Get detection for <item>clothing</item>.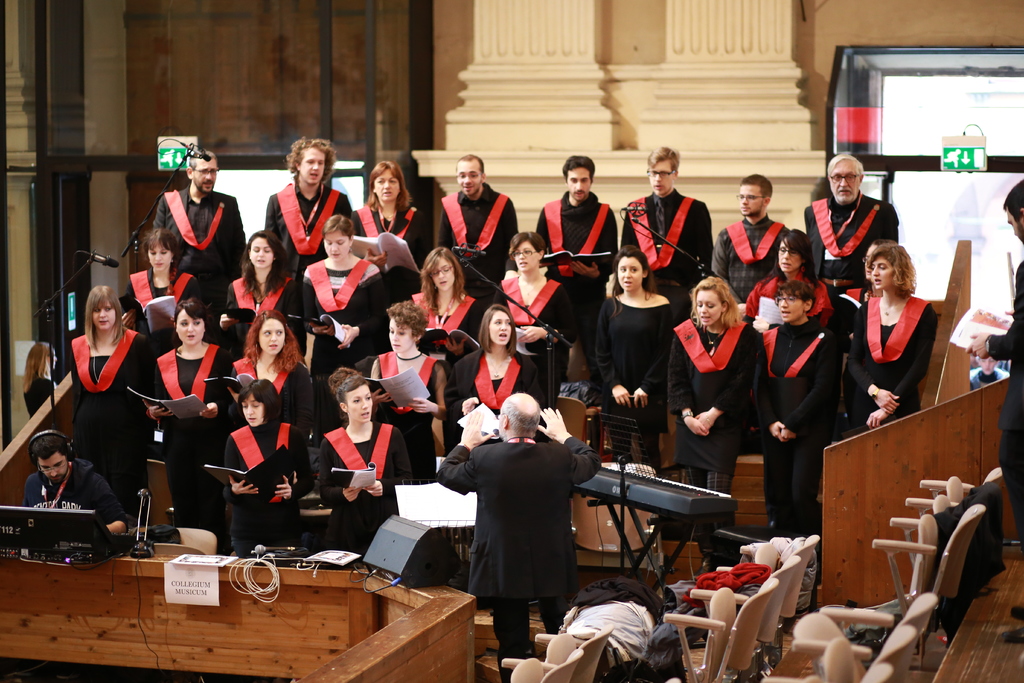
Detection: x1=354, y1=199, x2=434, y2=293.
